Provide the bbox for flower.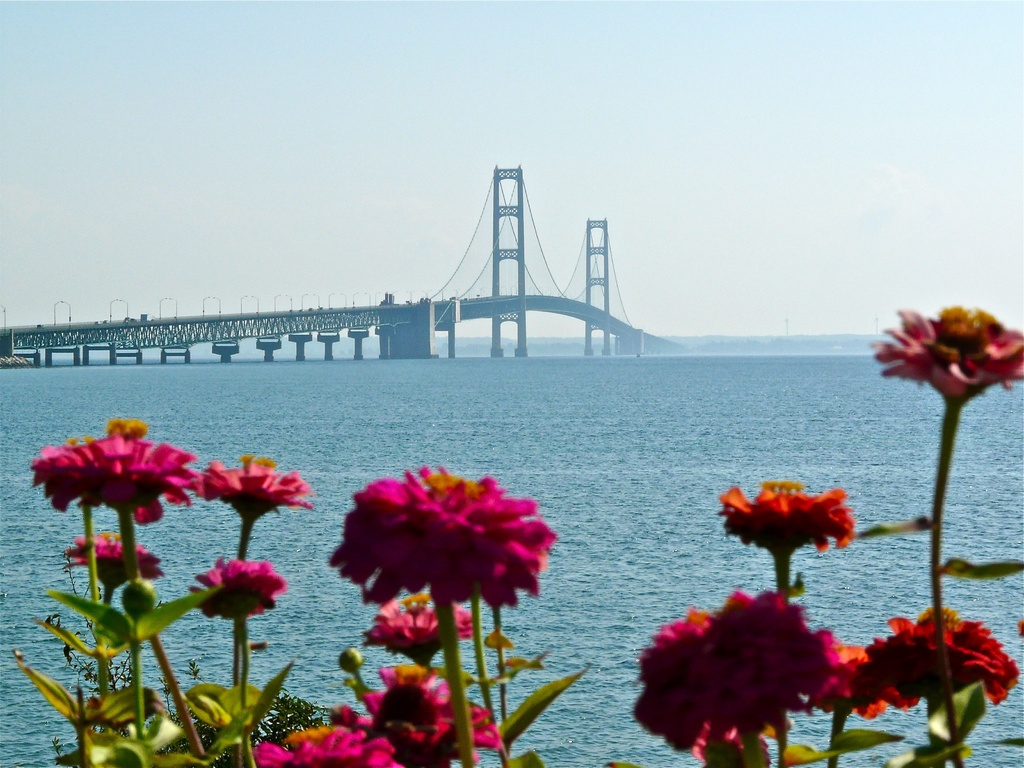
box=[335, 460, 564, 636].
